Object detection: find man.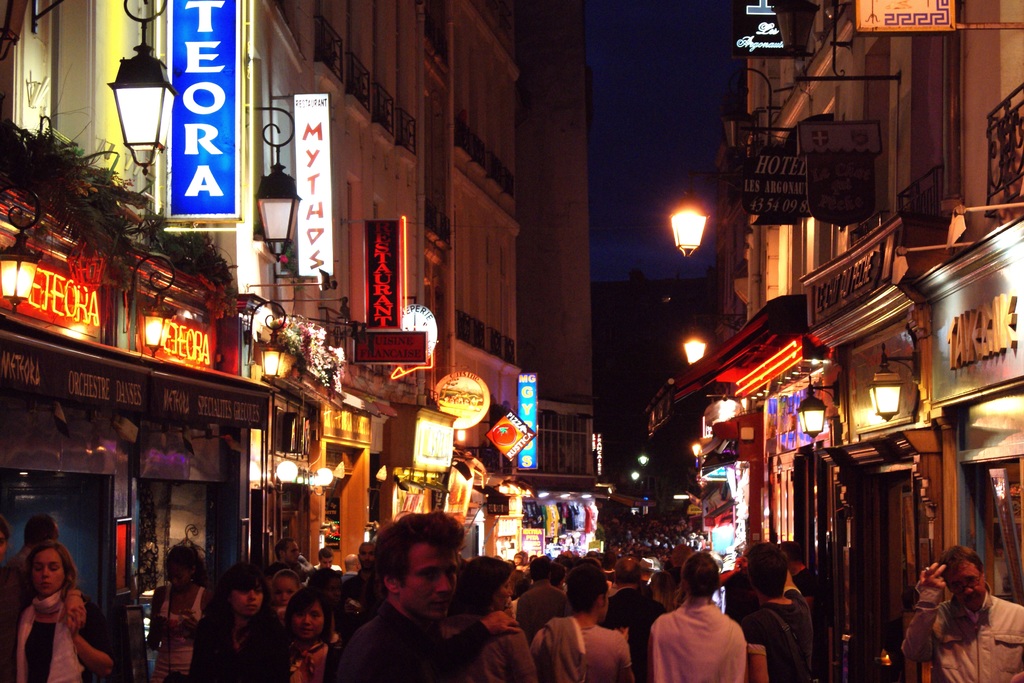
detection(659, 577, 758, 682).
